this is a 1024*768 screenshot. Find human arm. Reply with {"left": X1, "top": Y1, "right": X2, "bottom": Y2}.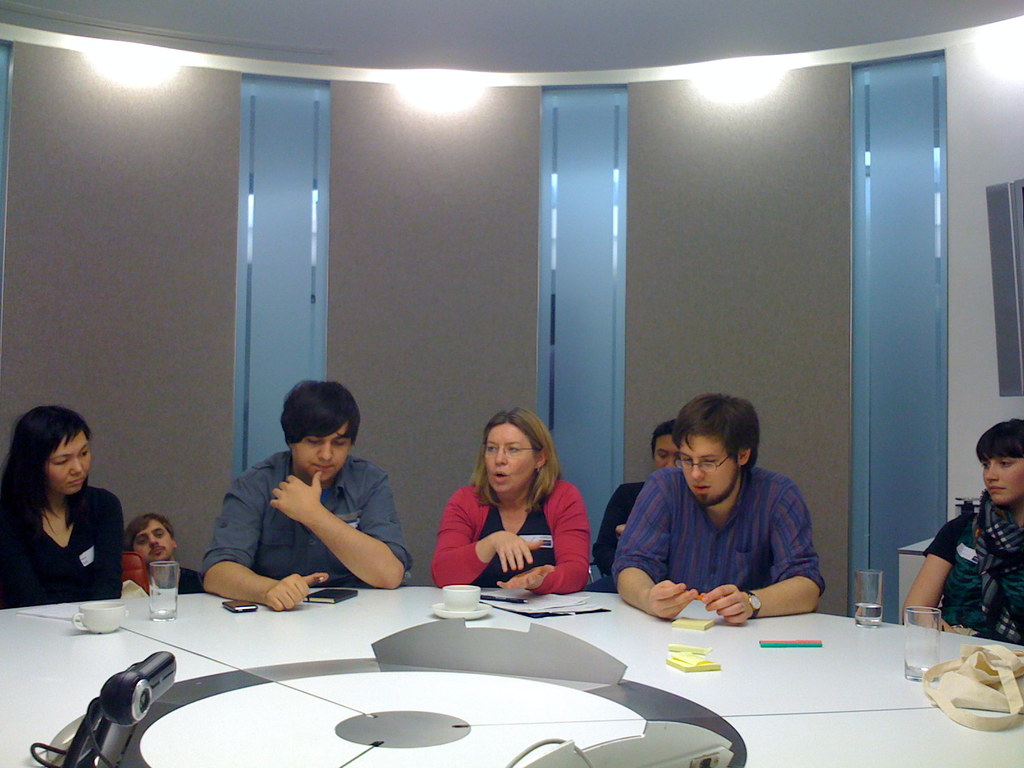
{"left": 428, "top": 488, "right": 547, "bottom": 591}.
